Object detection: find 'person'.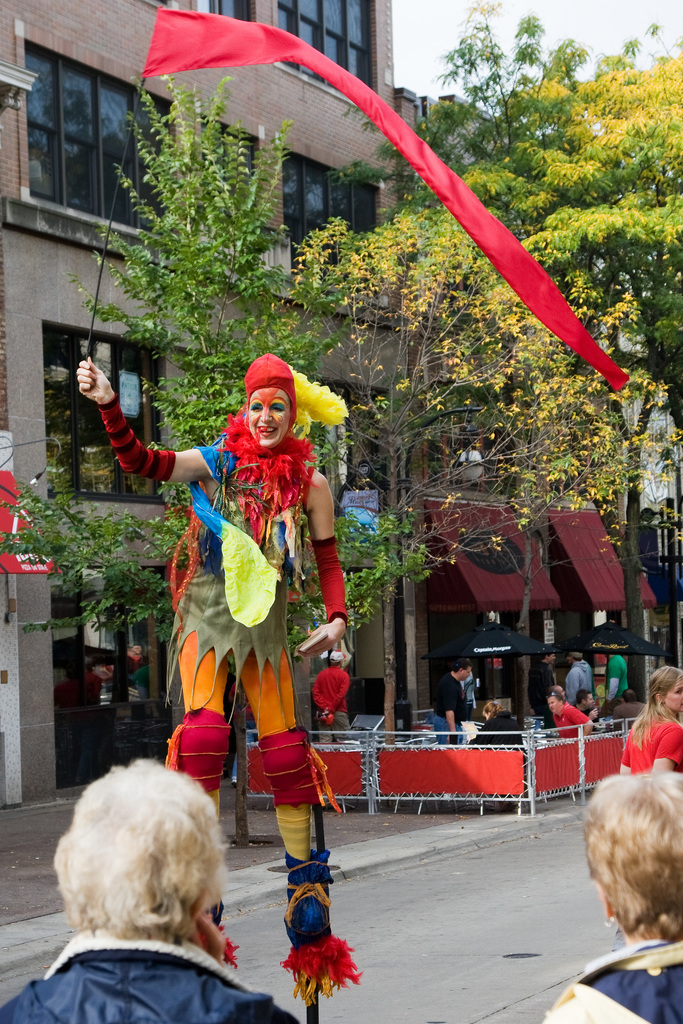
(523,650,566,728).
